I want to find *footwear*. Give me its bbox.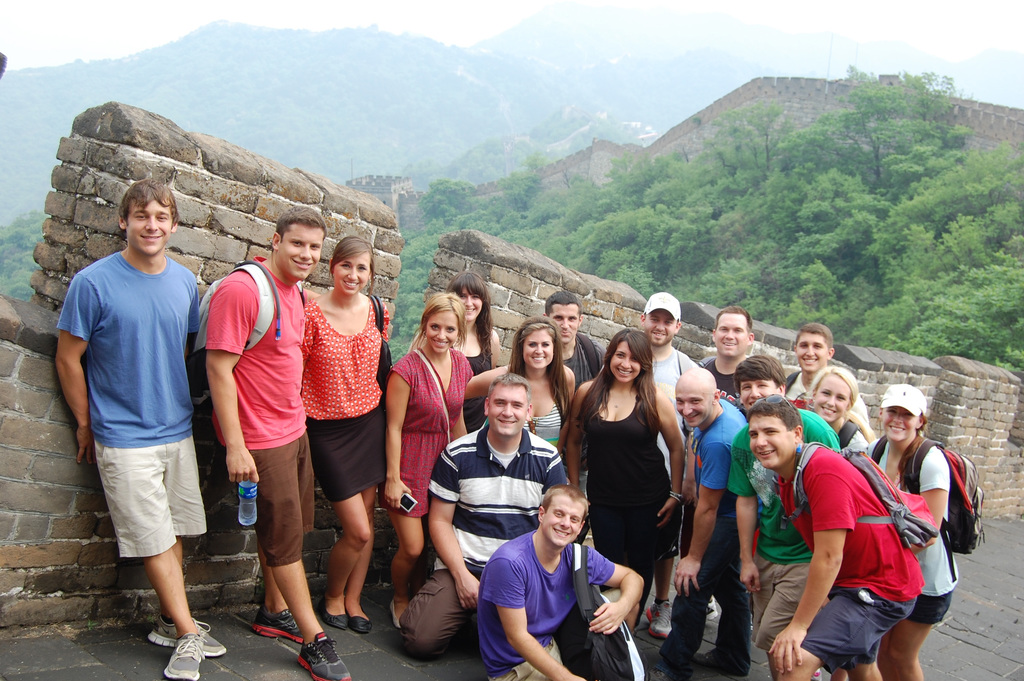
bbox=(296, 627, 350, 680).
